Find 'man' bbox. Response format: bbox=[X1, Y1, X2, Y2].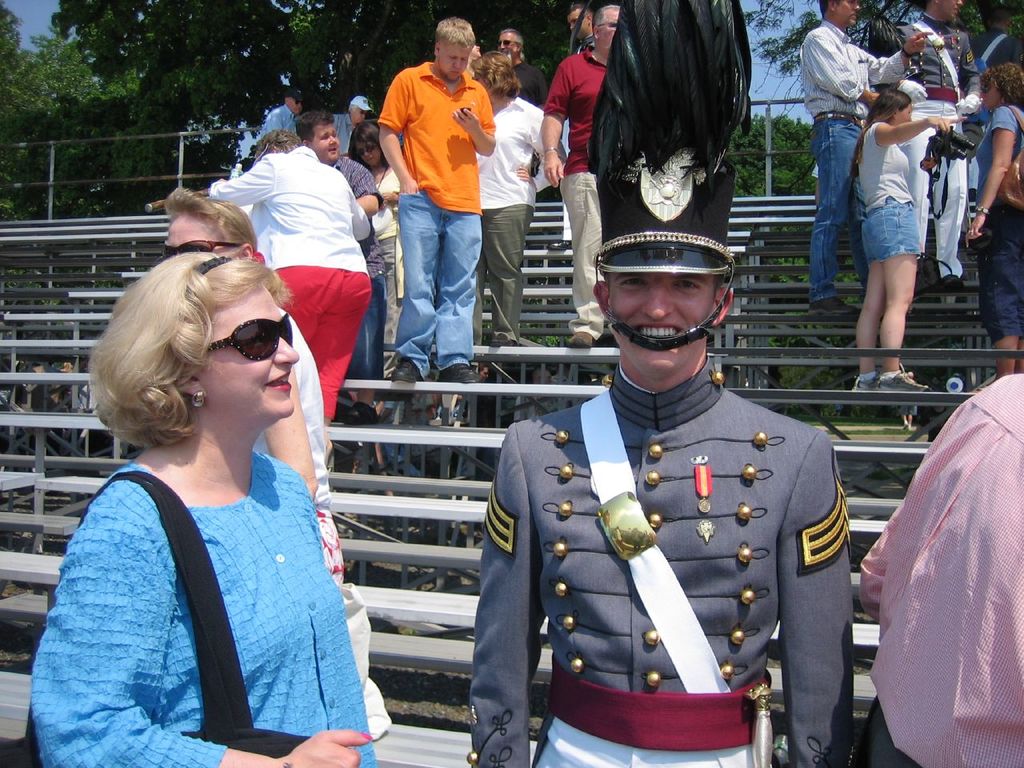
bbox=[325, 94, 371, 150].
